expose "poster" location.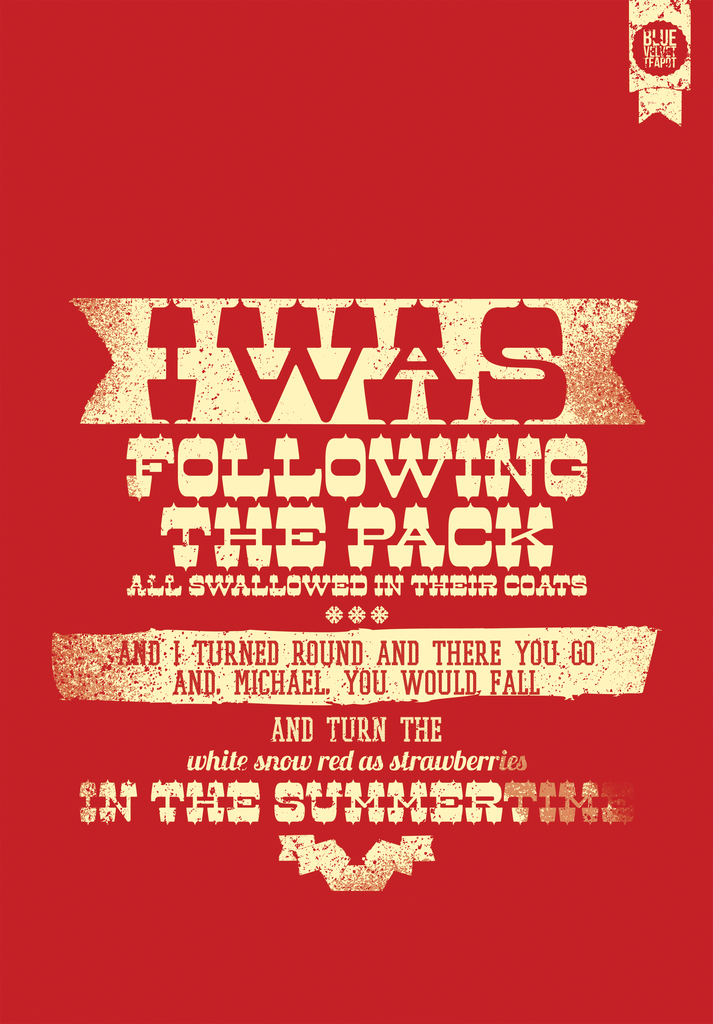
Exposed at box=[0, 0, 712, 1023].
